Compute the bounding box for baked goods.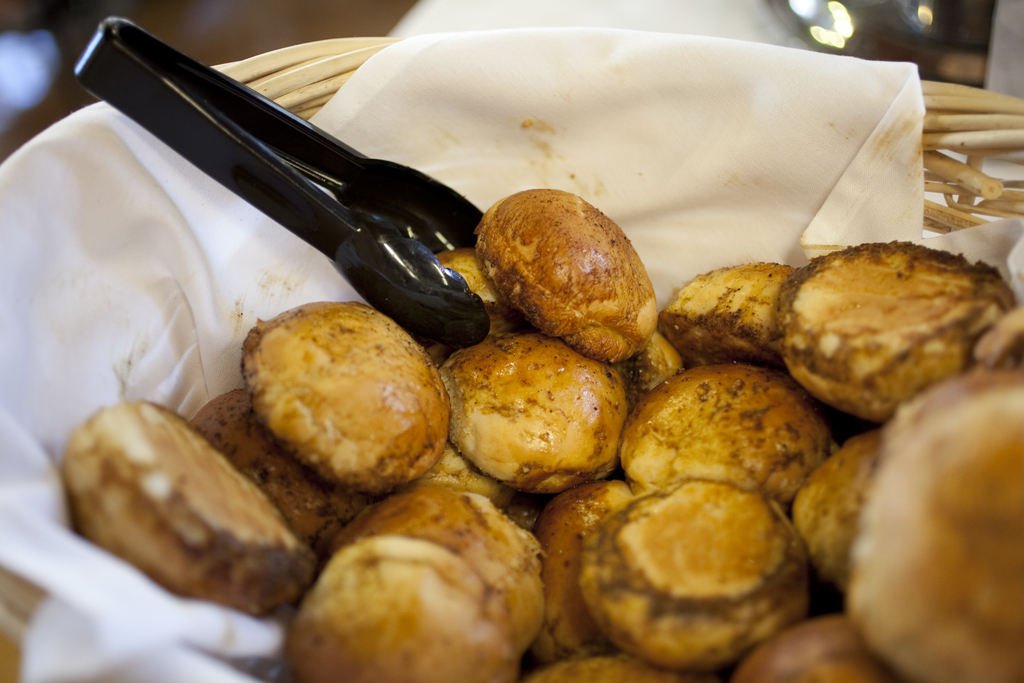
box(733, 616, 897, 682).
